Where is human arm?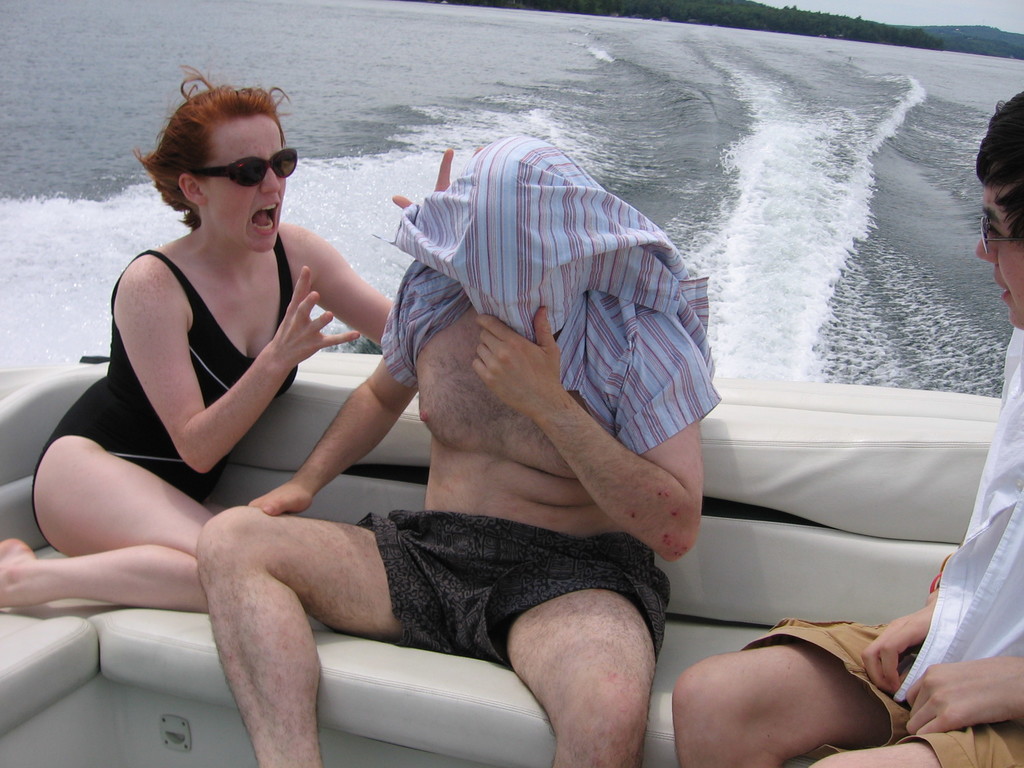
x1=465, y1=303, x2=689, y2=557.
